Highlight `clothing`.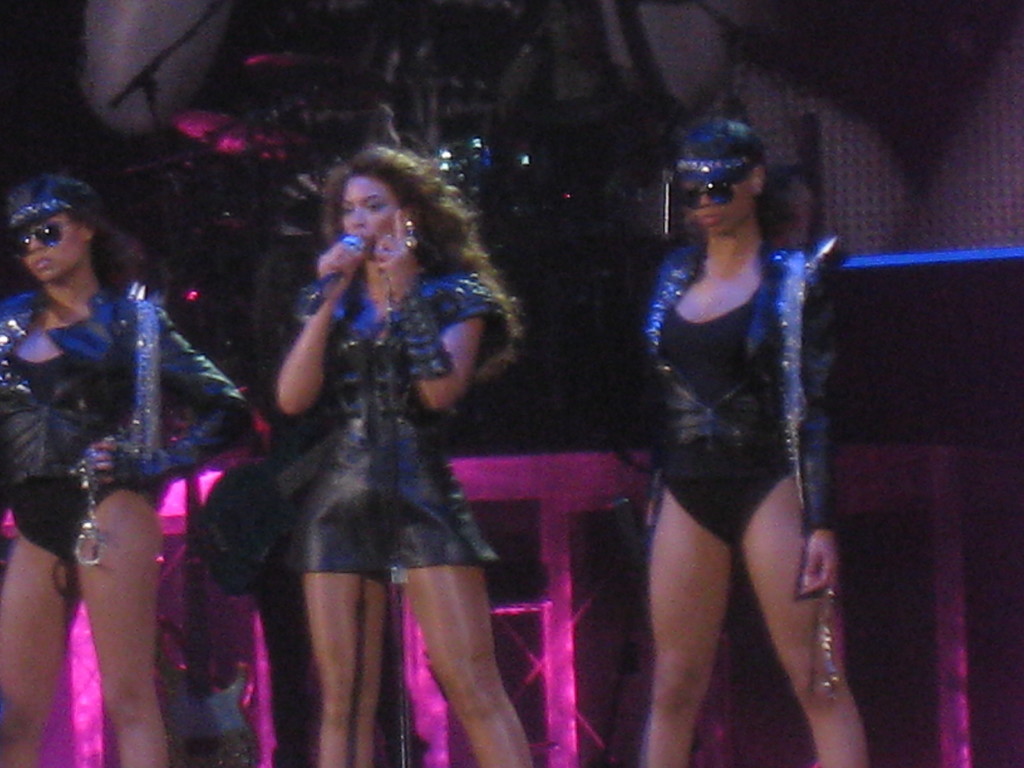
Highlighted region: rect(248, 253, 478, 605).
